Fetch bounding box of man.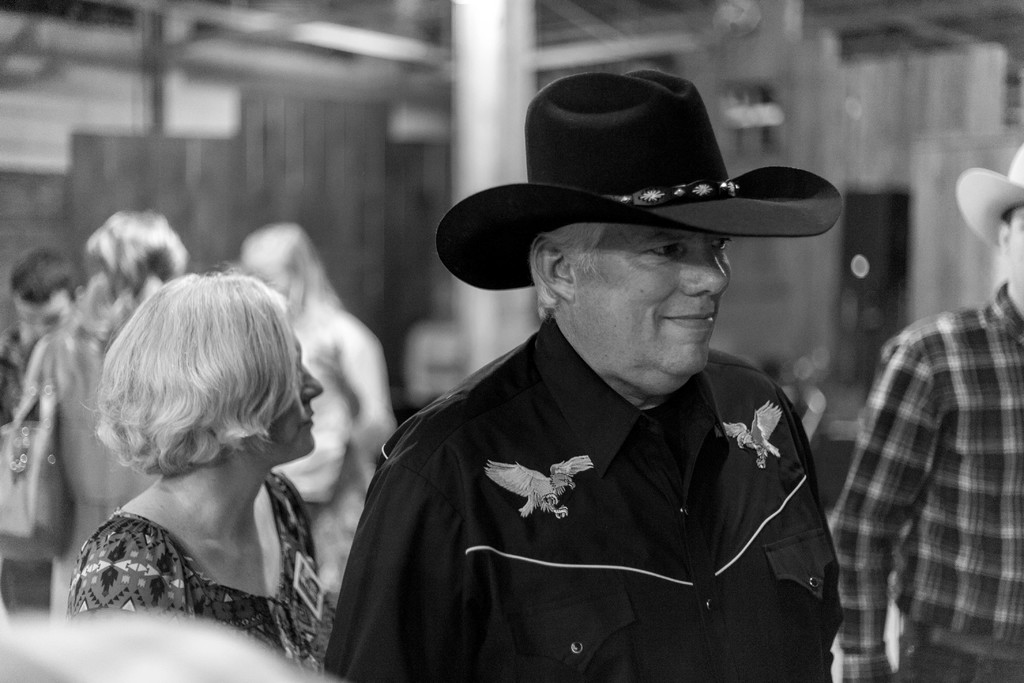
Bbox: box=[328, 63, 850, 682].
